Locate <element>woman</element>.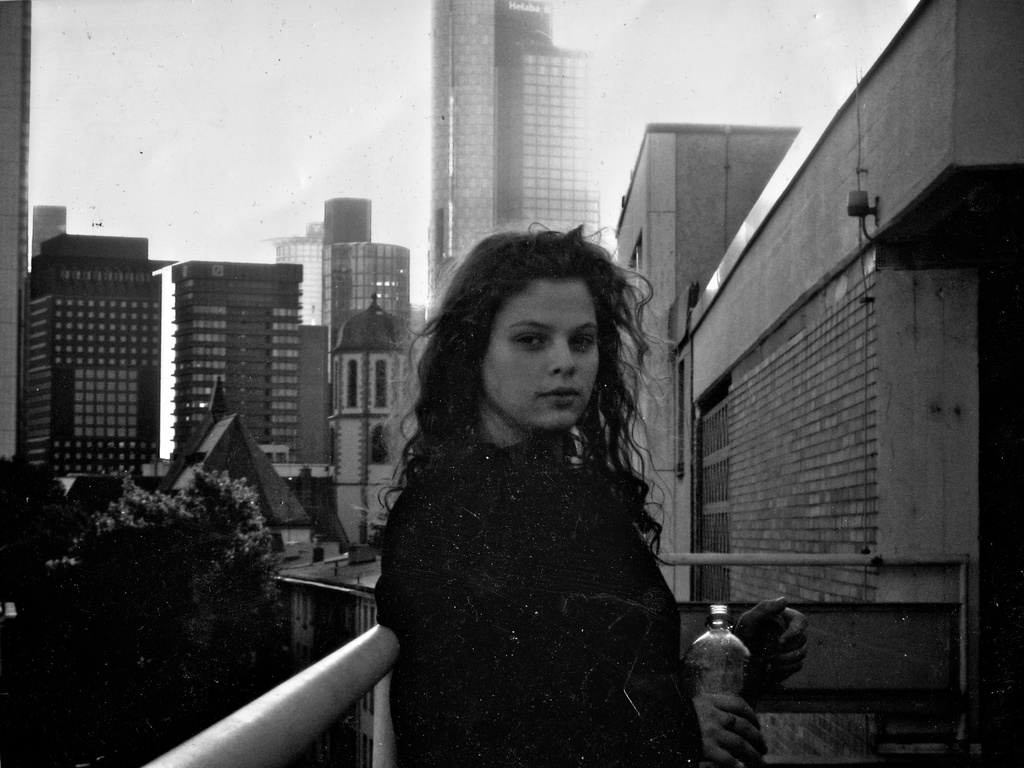
Bounding box: [left=367, top=218, right=809, bottom=767].
